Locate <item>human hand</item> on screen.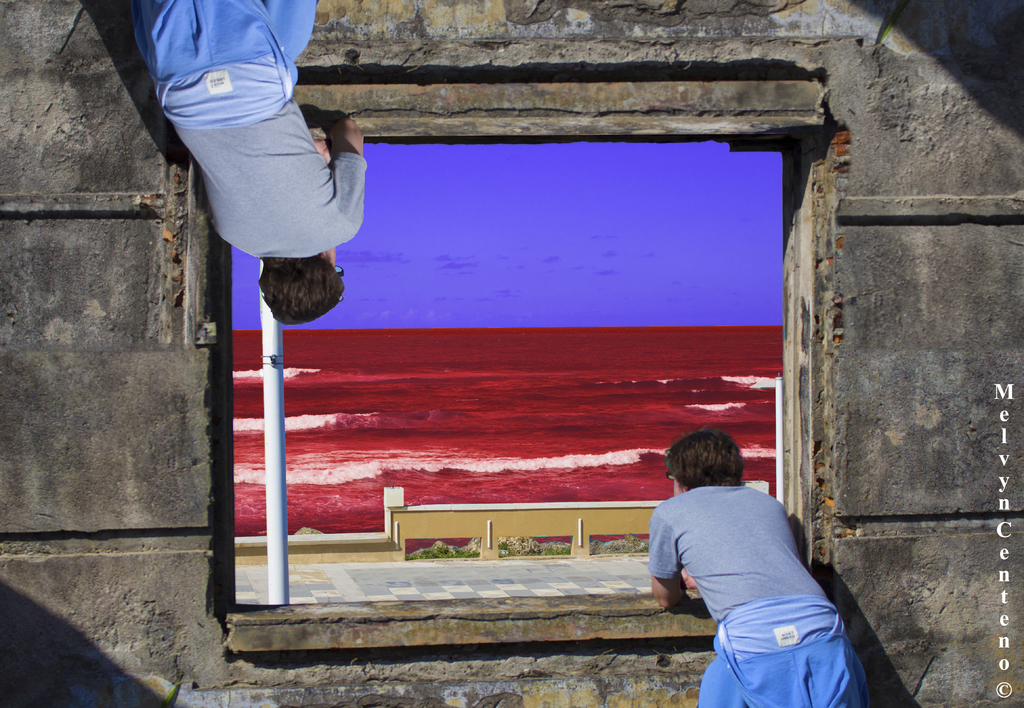
On screen at select_region(316, 141, 334, 168).
